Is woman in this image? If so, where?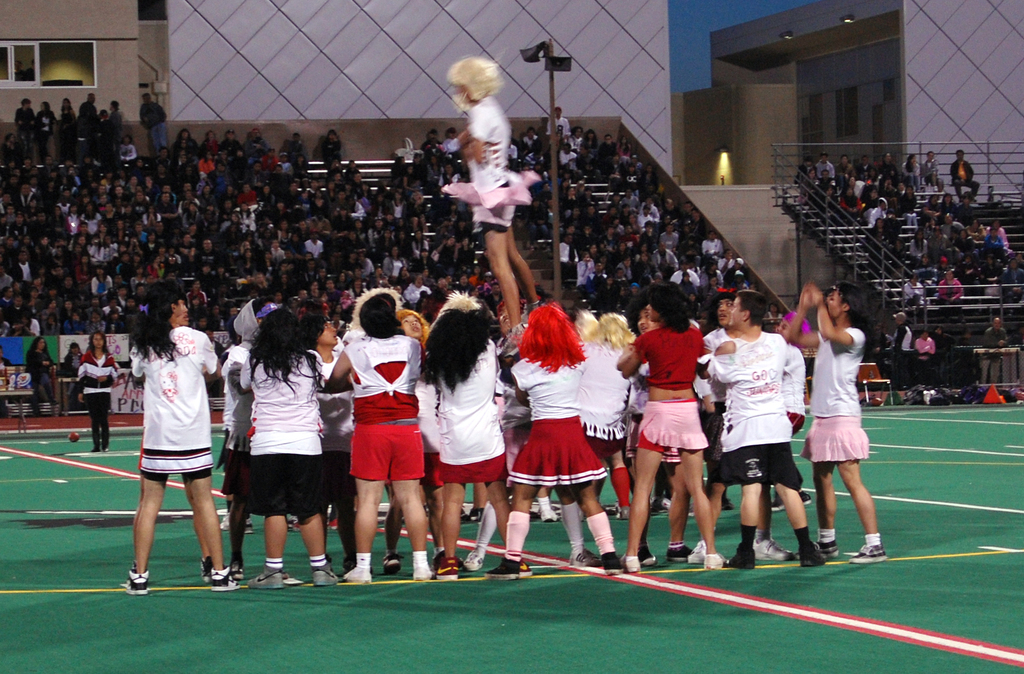
Yes, at bbox=(326, 292, 436, 586).
